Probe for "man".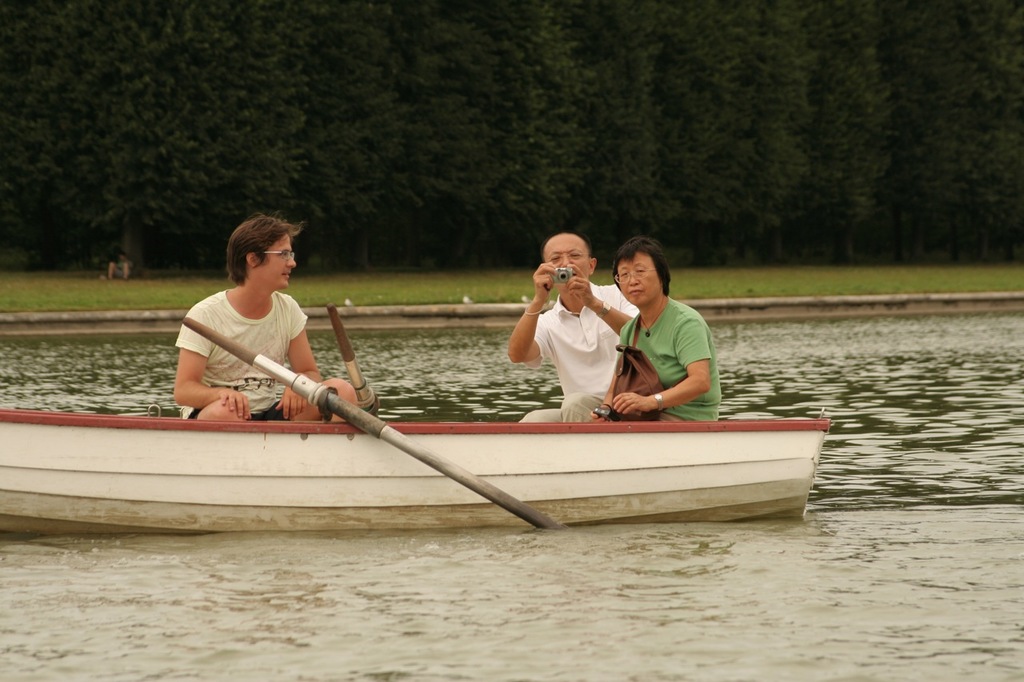
Probe result: <box>510,236,634,417</box>.
